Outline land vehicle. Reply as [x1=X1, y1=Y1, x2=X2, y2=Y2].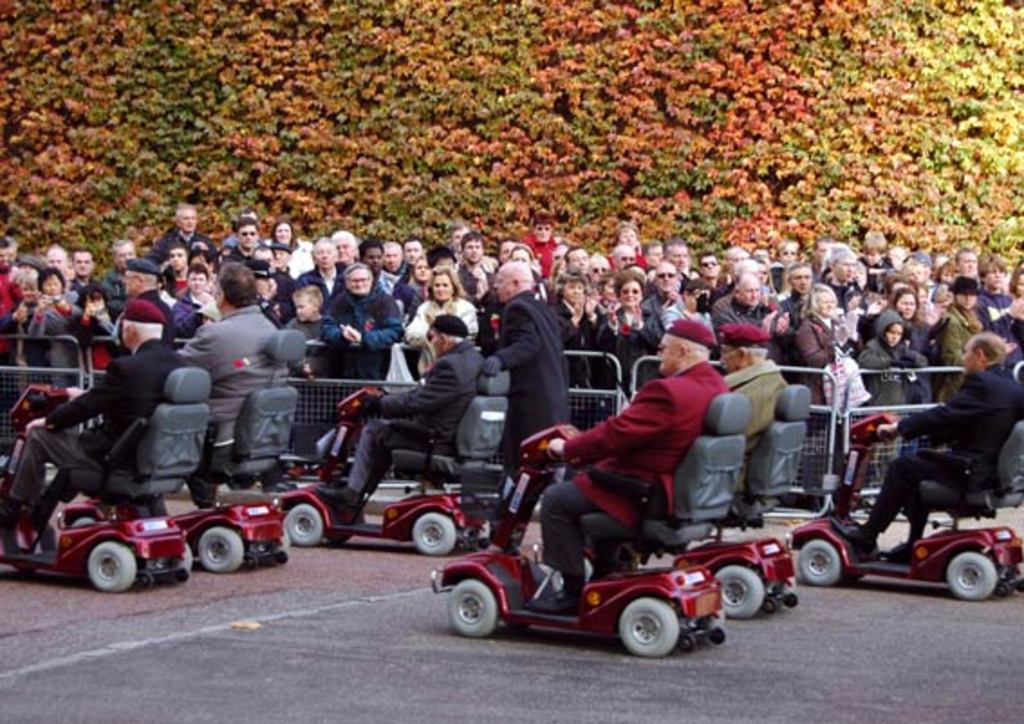
[x1=777, y1=404, x2=1022, y2=603].
